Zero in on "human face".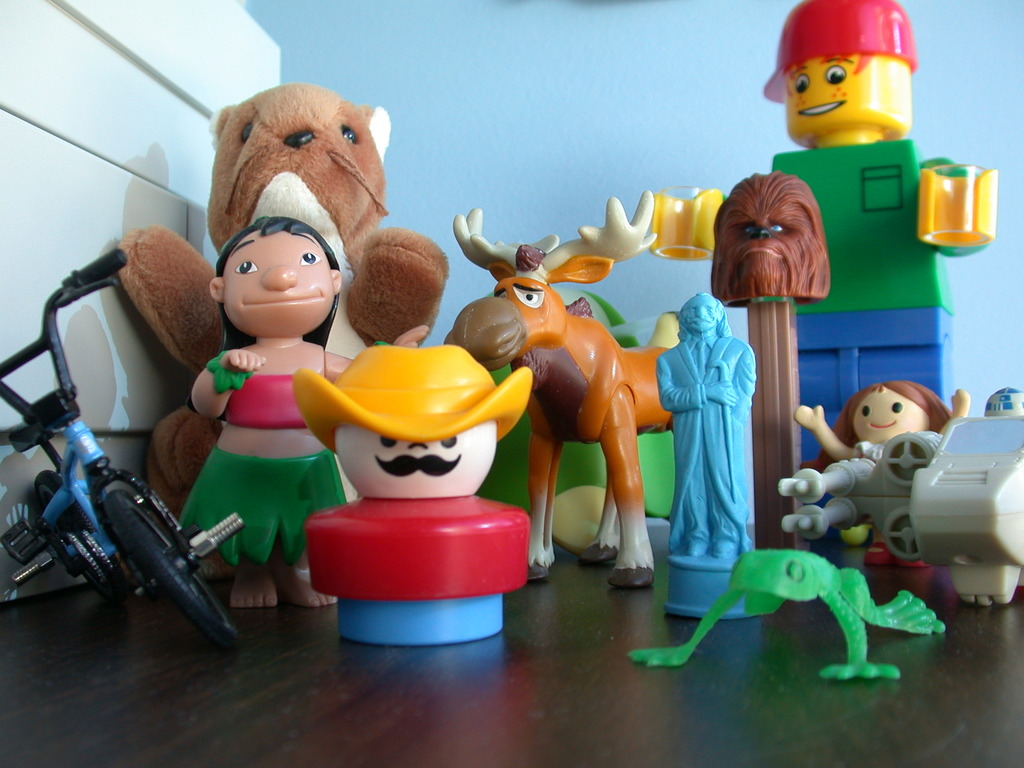
Zeroed in: 854, 394, 926, 444.
